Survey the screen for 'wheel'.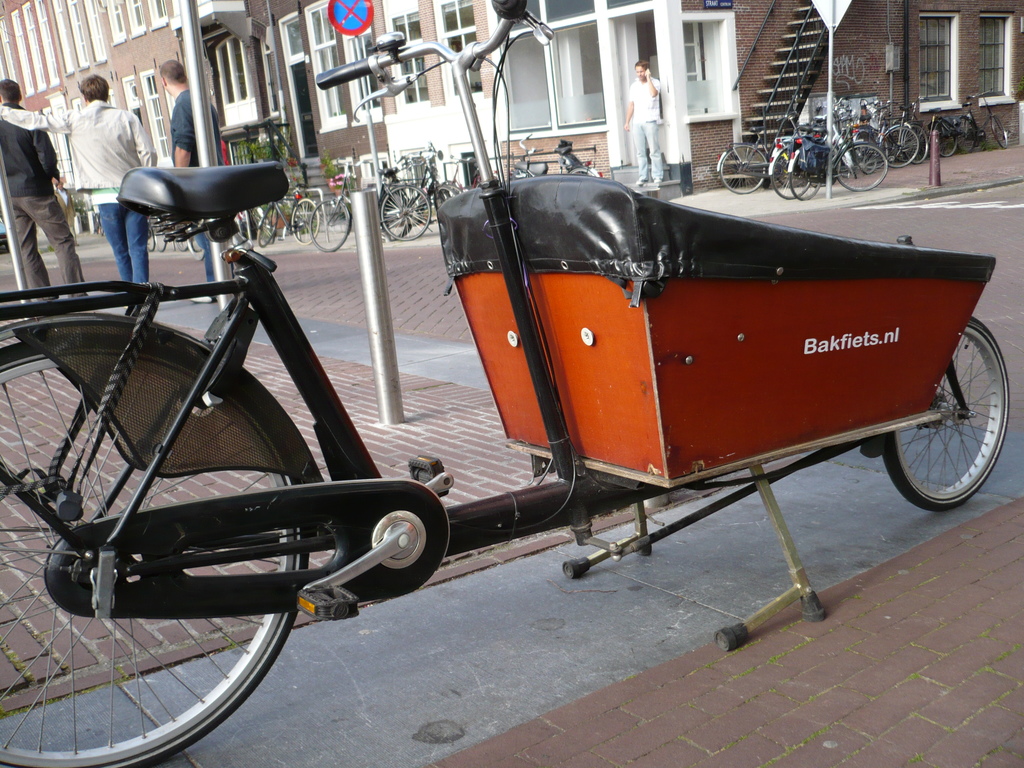
Survey found: [x1=188, y1=224, x2=207, y2=260].
